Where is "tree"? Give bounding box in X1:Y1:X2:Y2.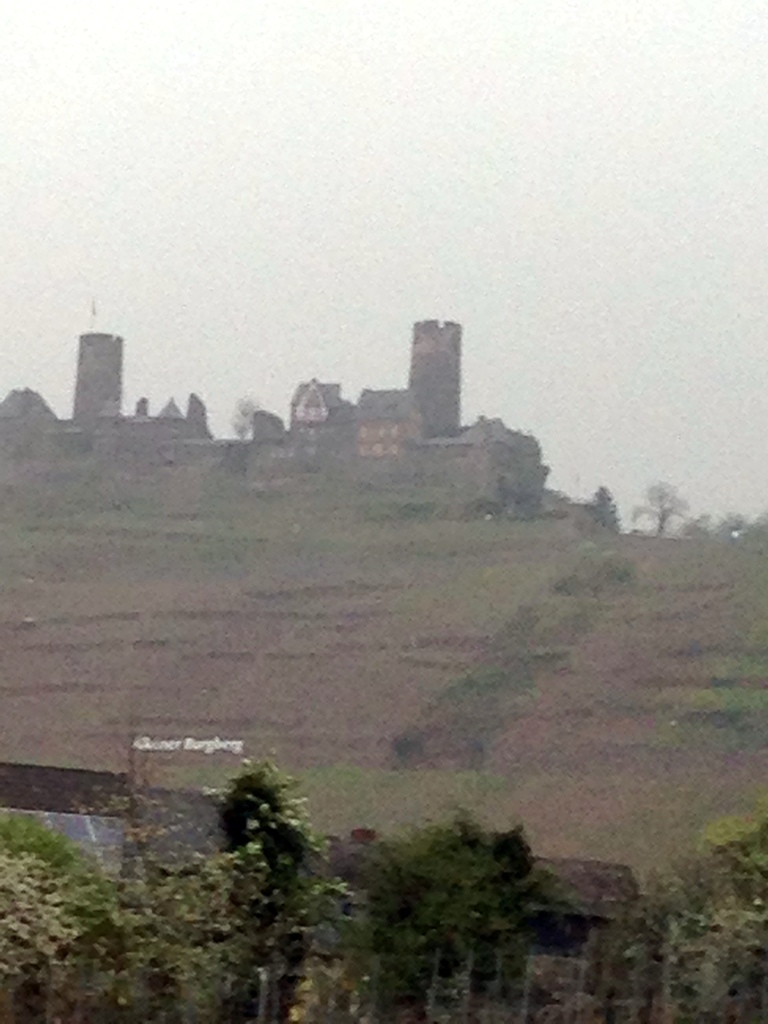
609:822:767:1020.
